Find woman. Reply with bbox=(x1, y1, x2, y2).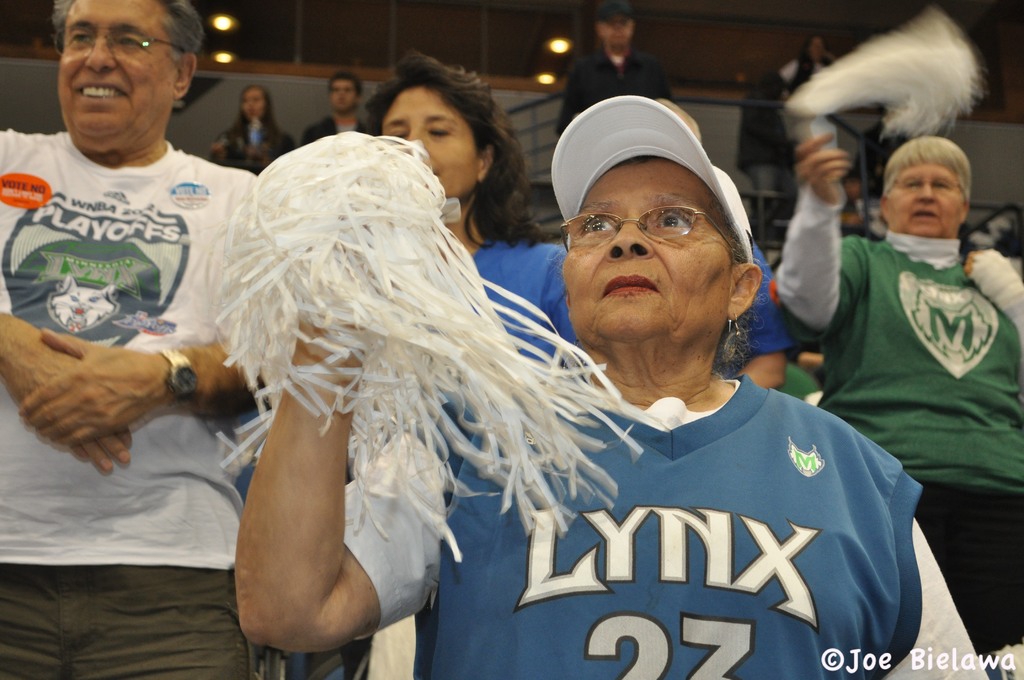
bbox=(234, 92, 1004, 679).
